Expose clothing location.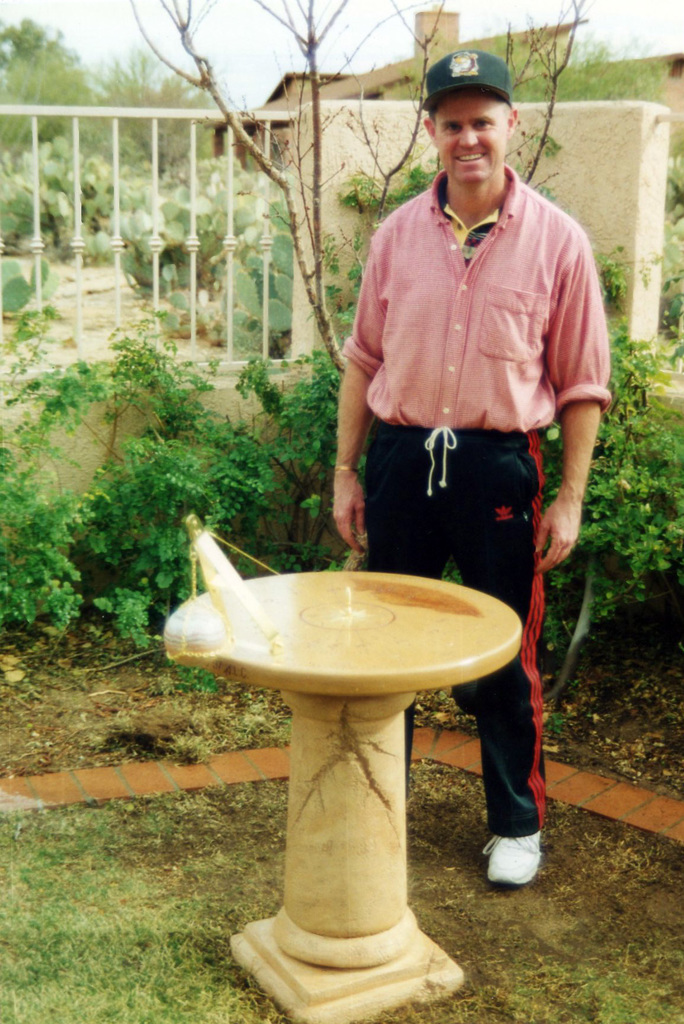
Exposed at {"left": 358, "top": 421, "right": 548, "bottom": 831}.
